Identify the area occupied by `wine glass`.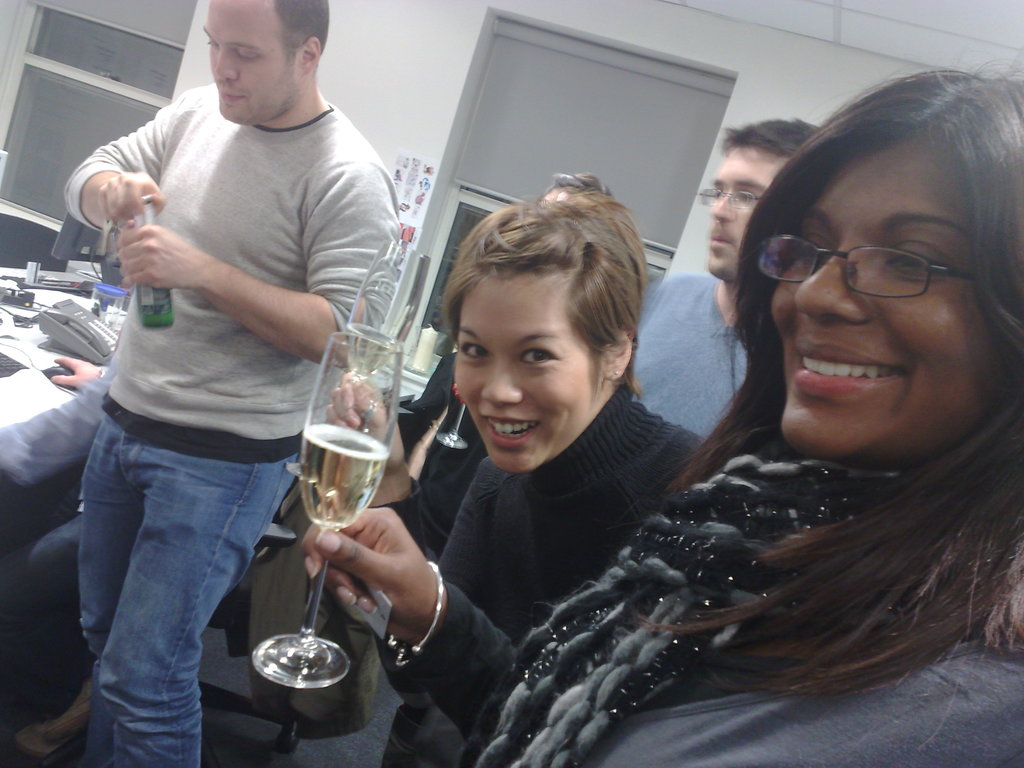
Area: box(246, 335, 401, 689).
